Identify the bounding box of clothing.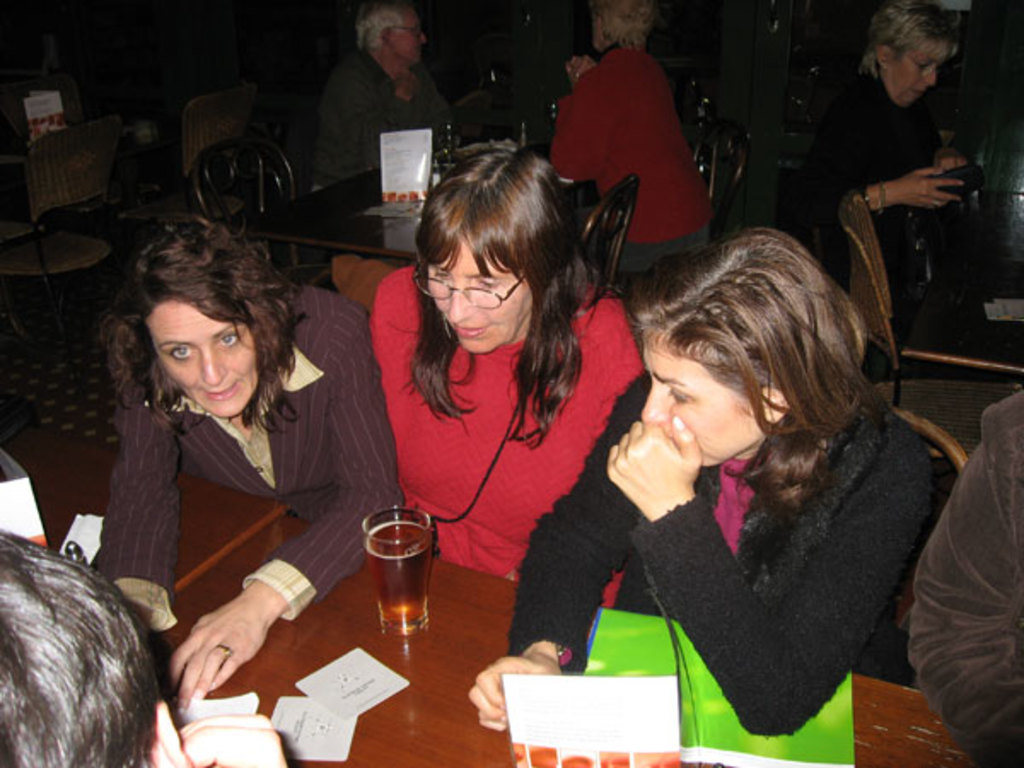
497, 348, 937, 739.
